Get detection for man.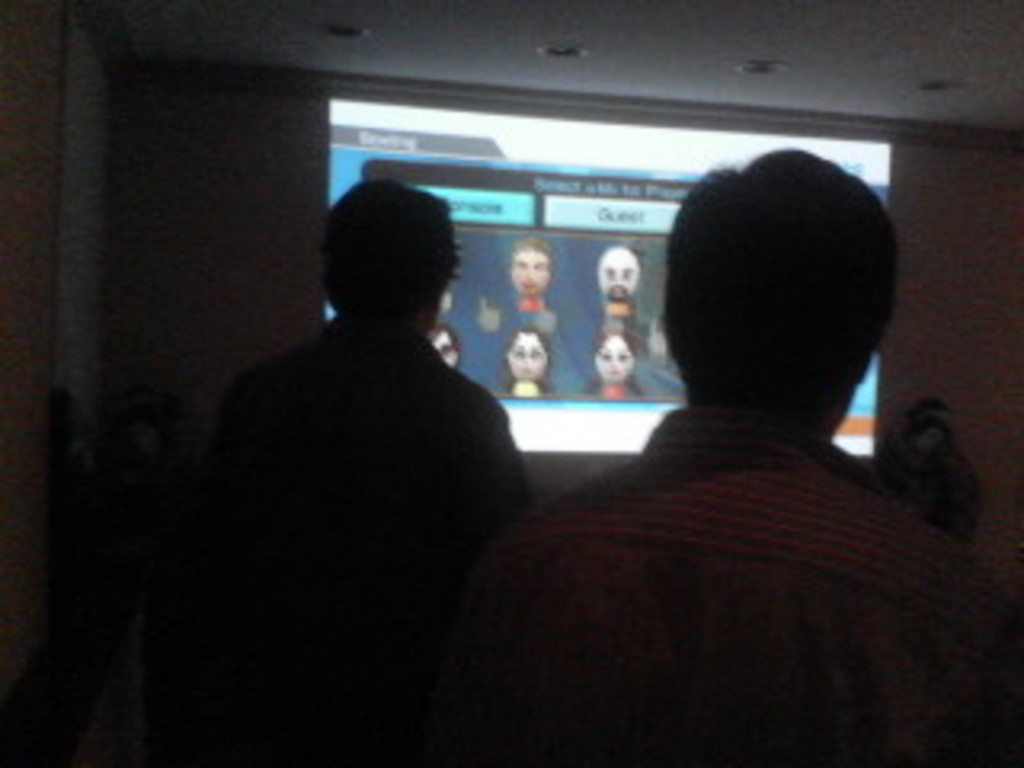
Detection: (186, 179, 531, 765).
